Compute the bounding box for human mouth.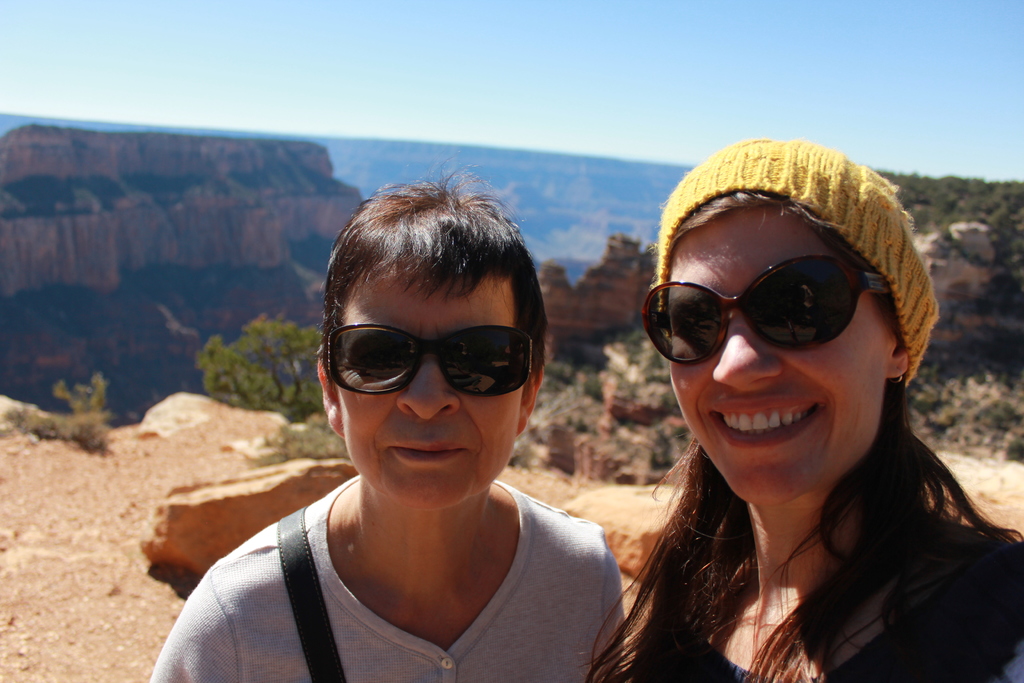
710,396,825,450.
